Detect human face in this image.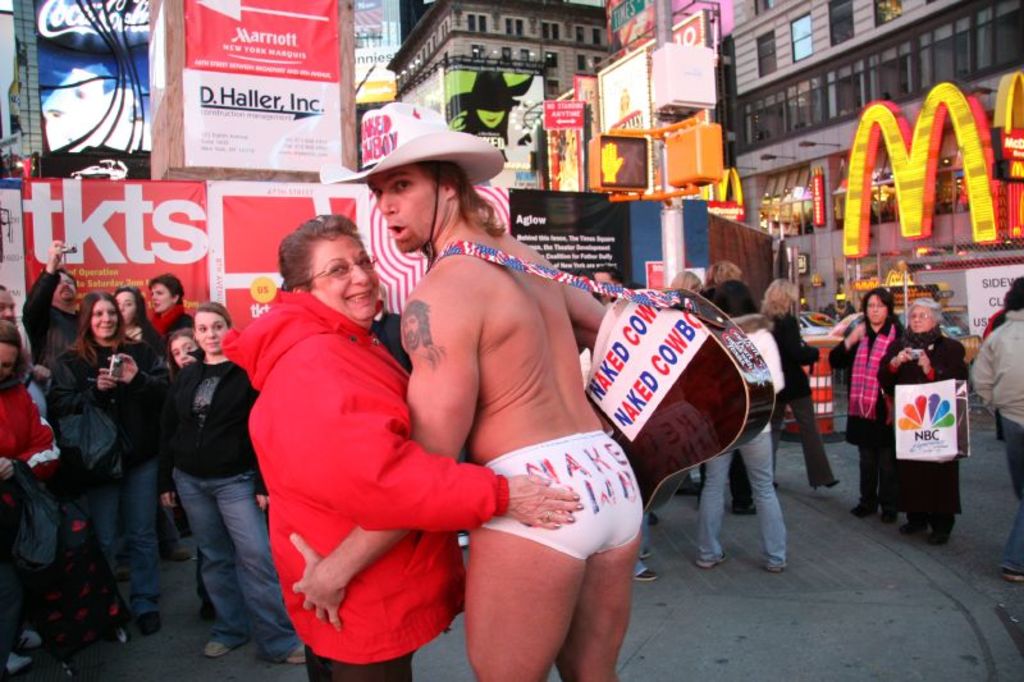
Detection: [left=380, top=169, right=452, bottom=253].
